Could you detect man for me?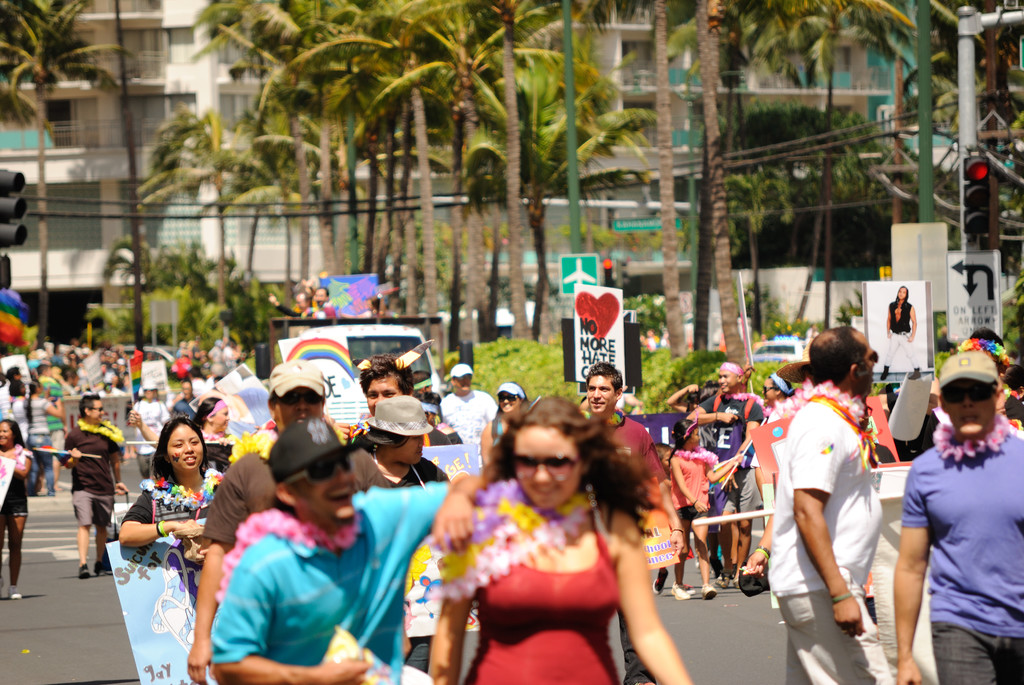
Detection result: Rect(209, 418, 493, 684).
